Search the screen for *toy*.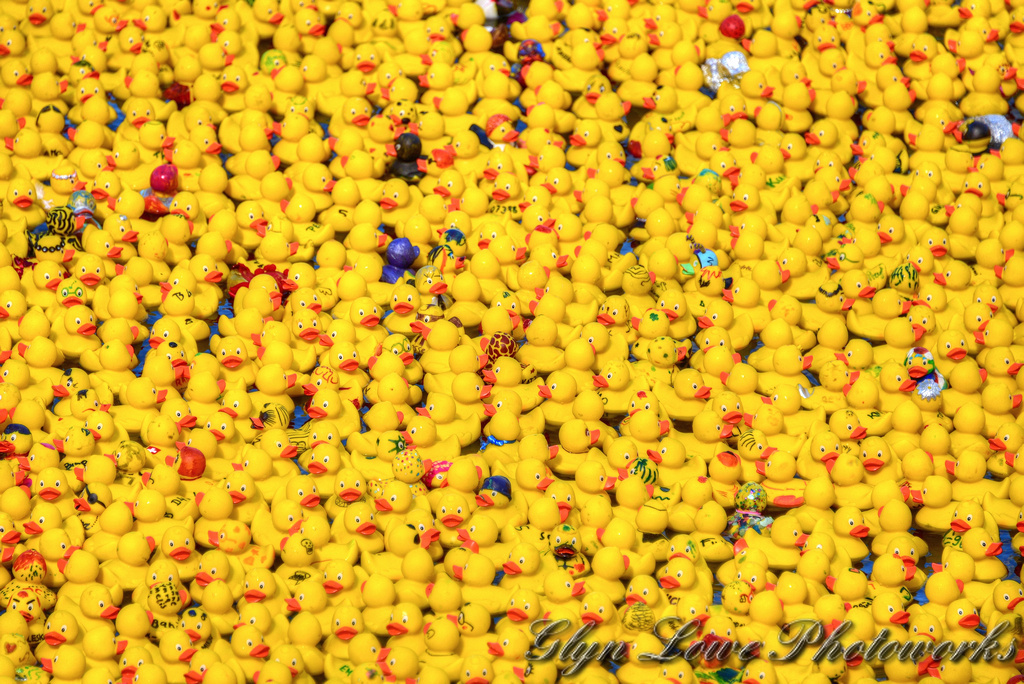
Found at detection(187, 72, 225, 112).
